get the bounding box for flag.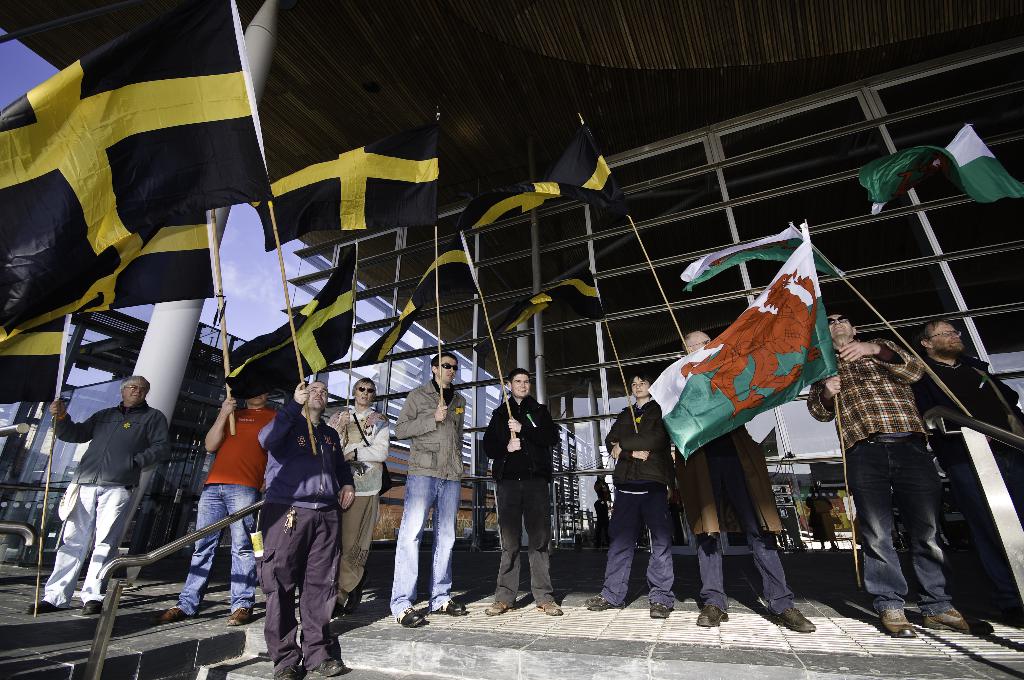
(left=949, top=125, right=1021, bottom=201).
